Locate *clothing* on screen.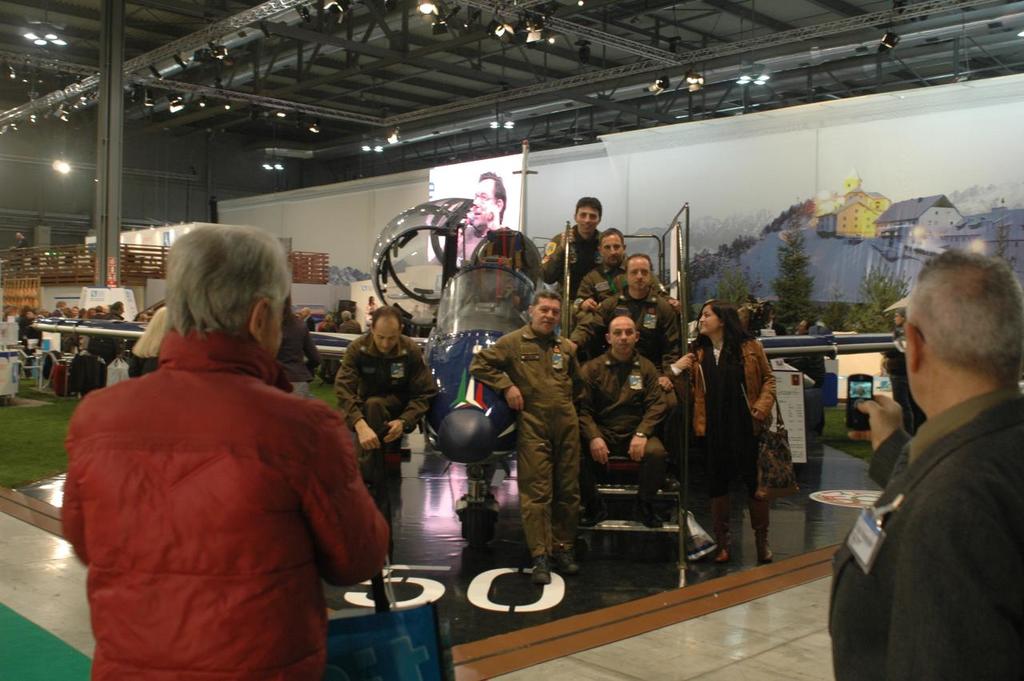
On screen at [left=568, top=290, right=686, bottom=382].
